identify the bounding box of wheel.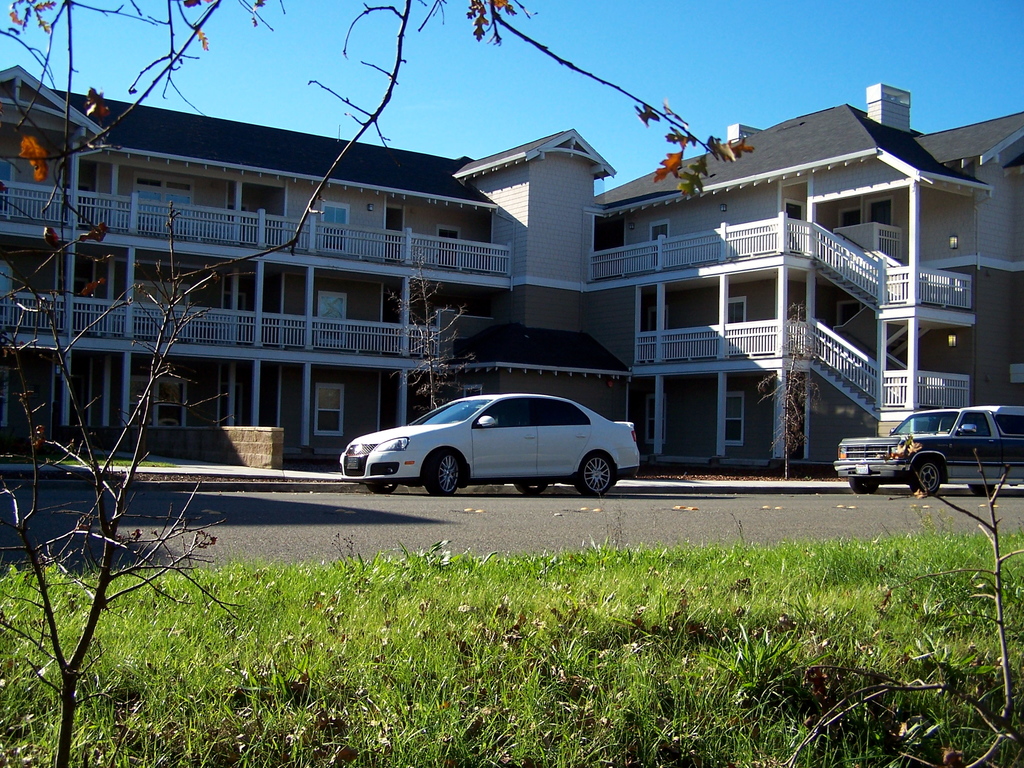
region(847, 477, 877, 492).
